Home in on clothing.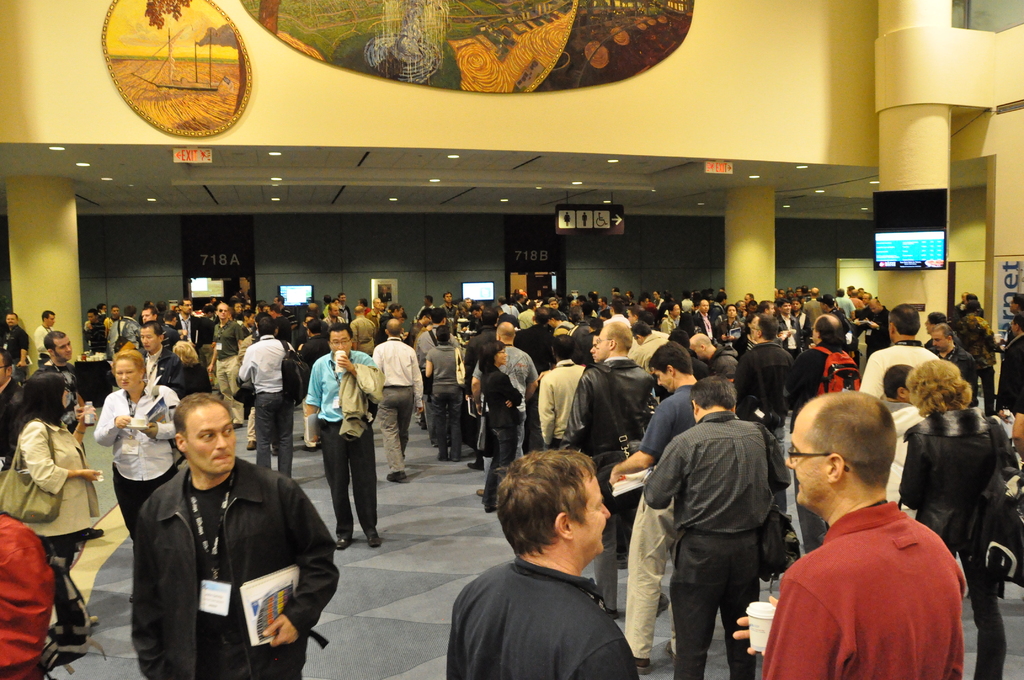
Homed in at select_region(126, 464, 336, 679).
